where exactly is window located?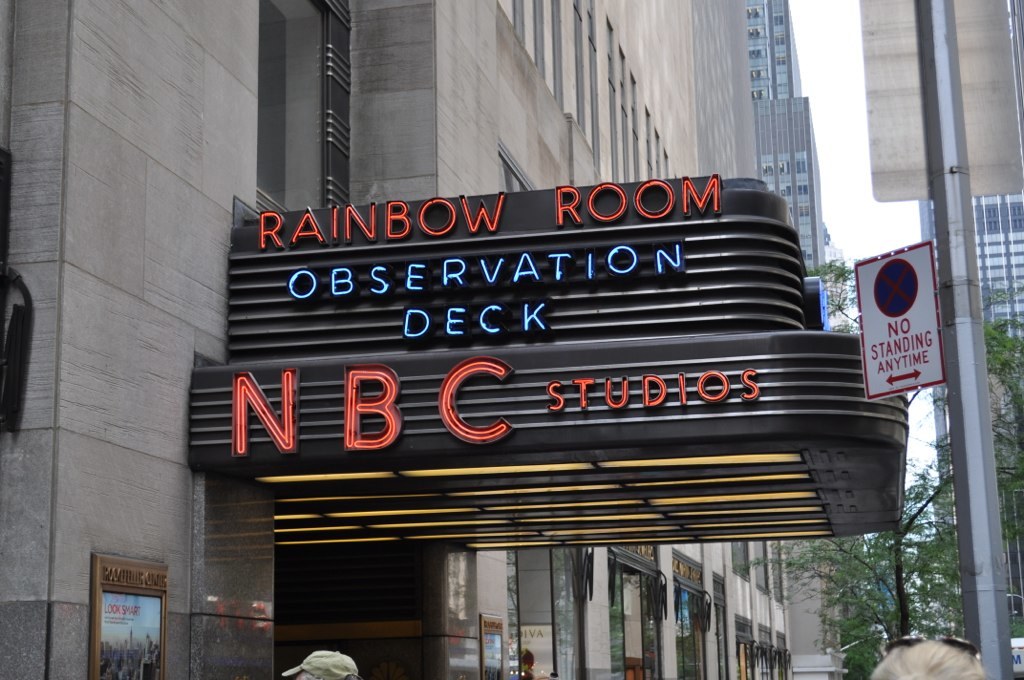
Its bounding box is Rect(775, 34, 785, 52).
